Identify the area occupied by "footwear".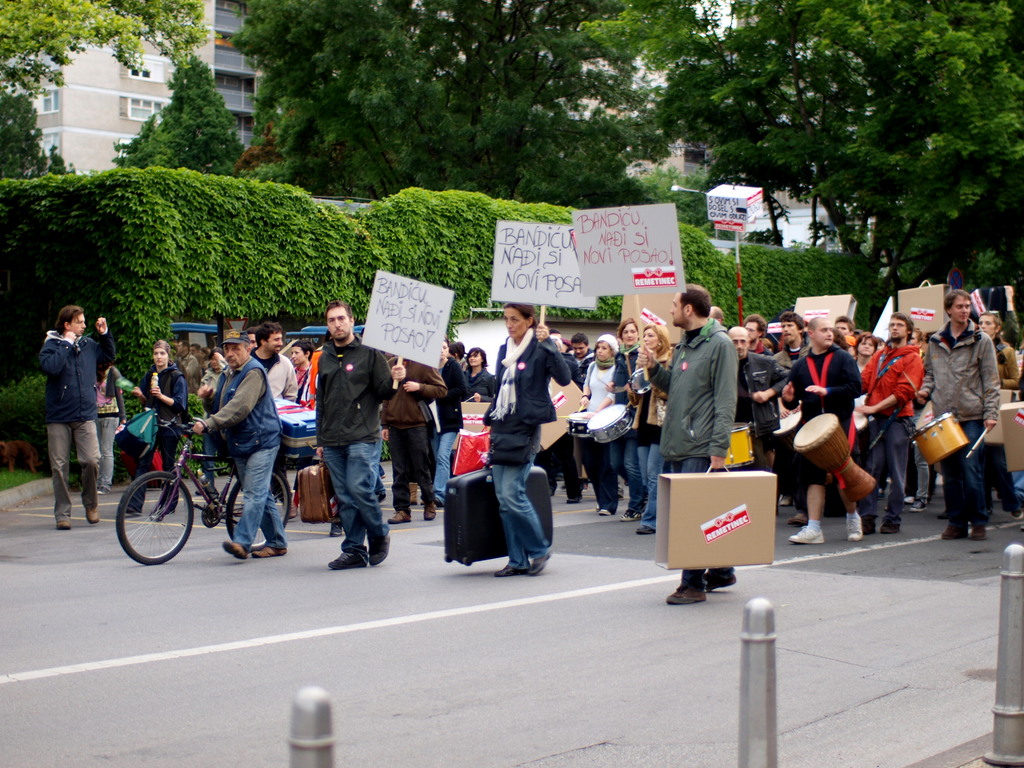
Area: bbox=(858, 512, 872, 537).
